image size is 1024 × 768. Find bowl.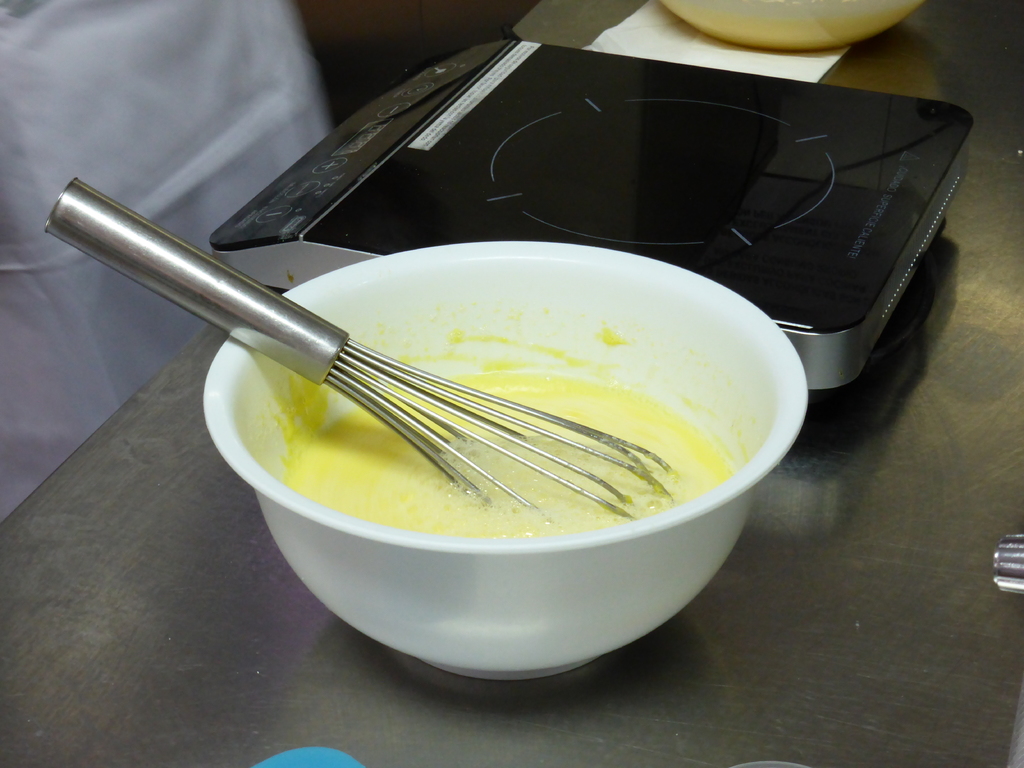
box(659, 0, 922, 52).
